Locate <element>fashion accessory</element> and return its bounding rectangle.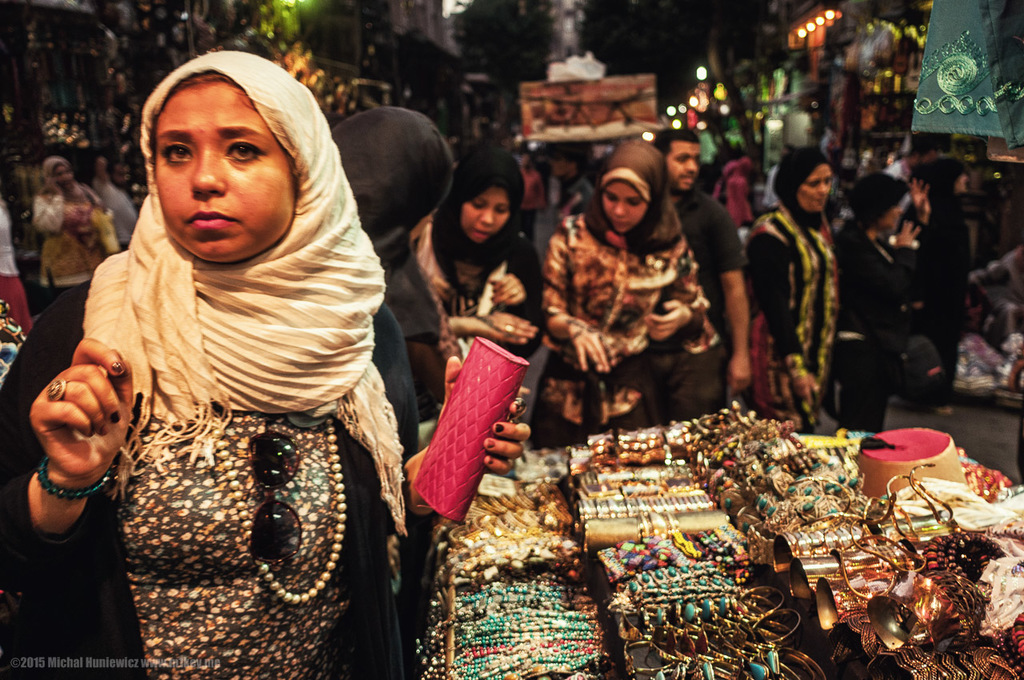
(37, 452, 115, 501).
